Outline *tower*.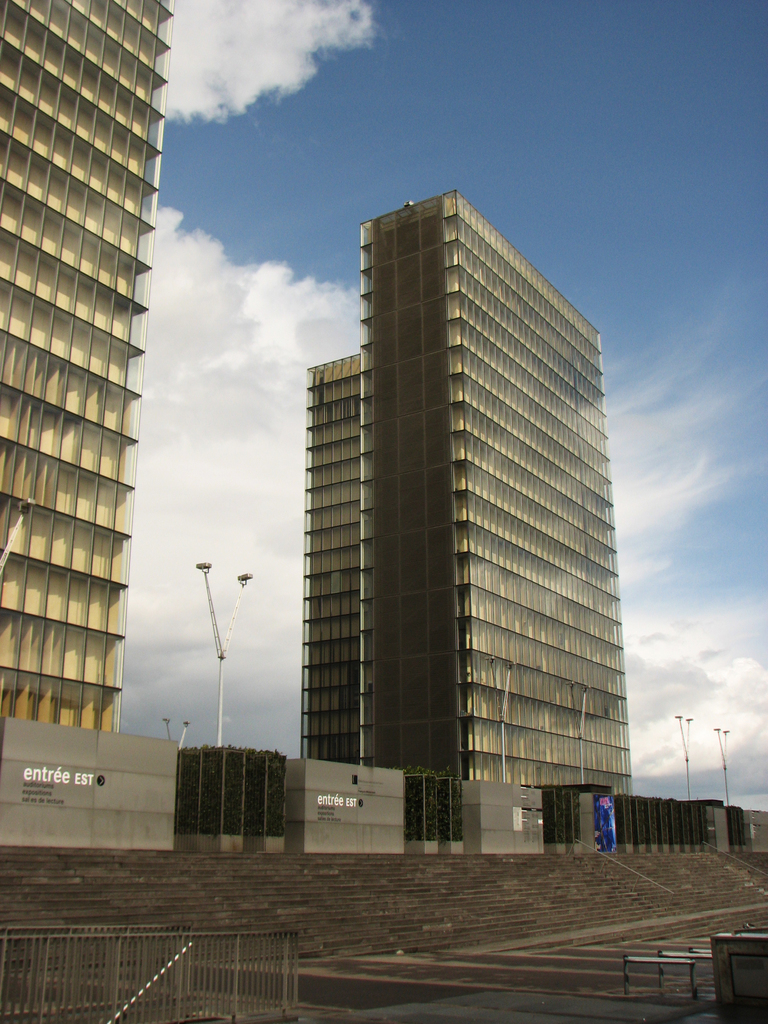
Outline: BBox(0, 0, 173, 736).
